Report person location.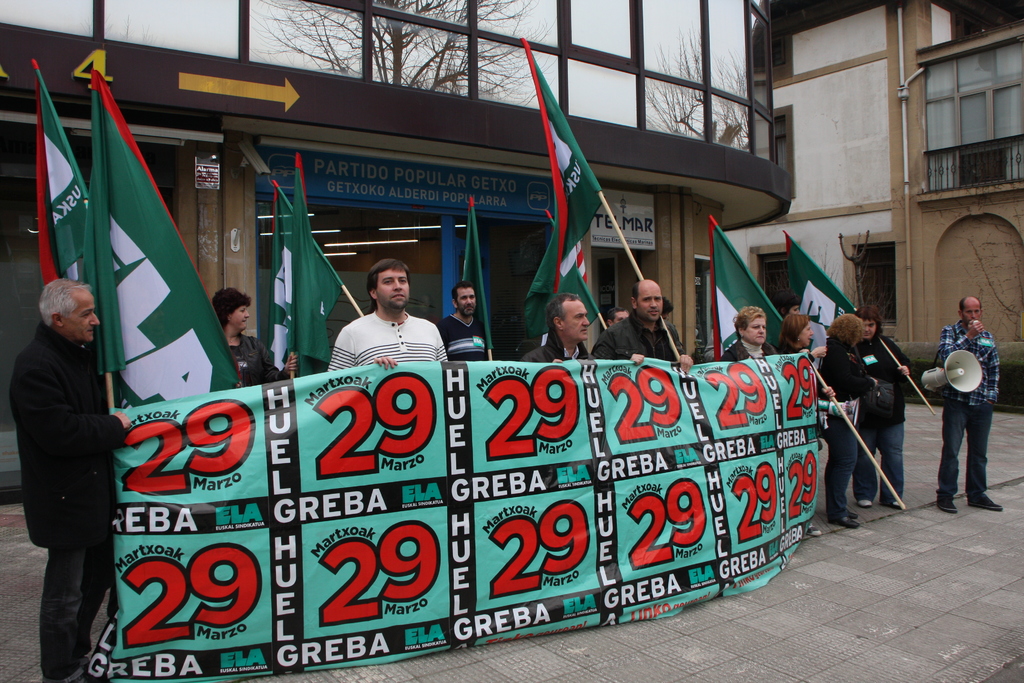
Report: (808,315,870,528).
